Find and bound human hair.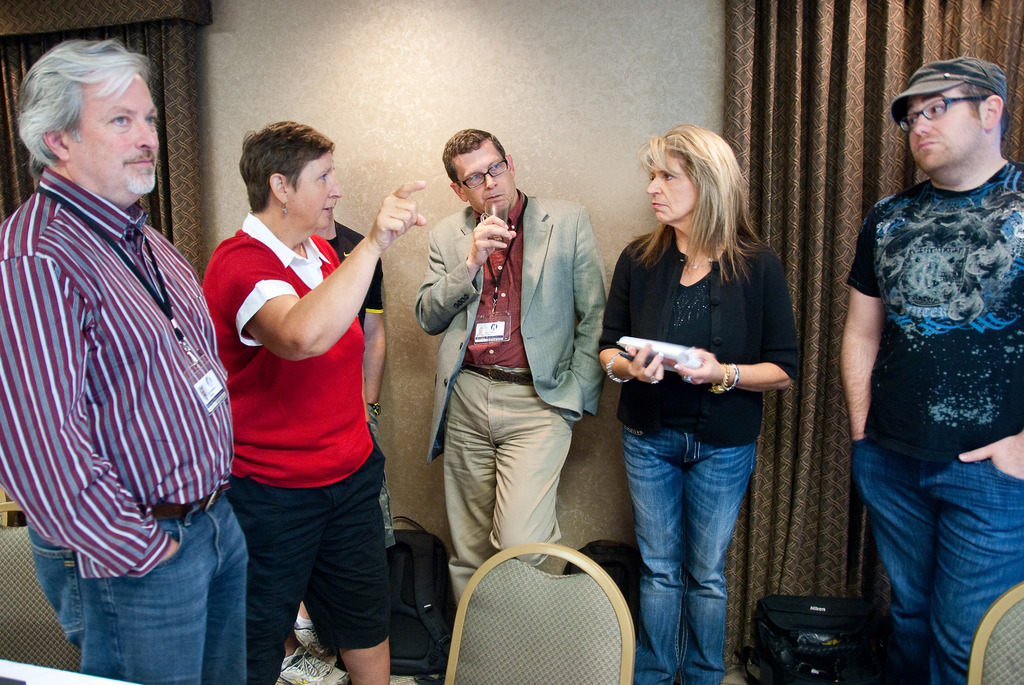
Bound: box(438, 127, 505, 182).
